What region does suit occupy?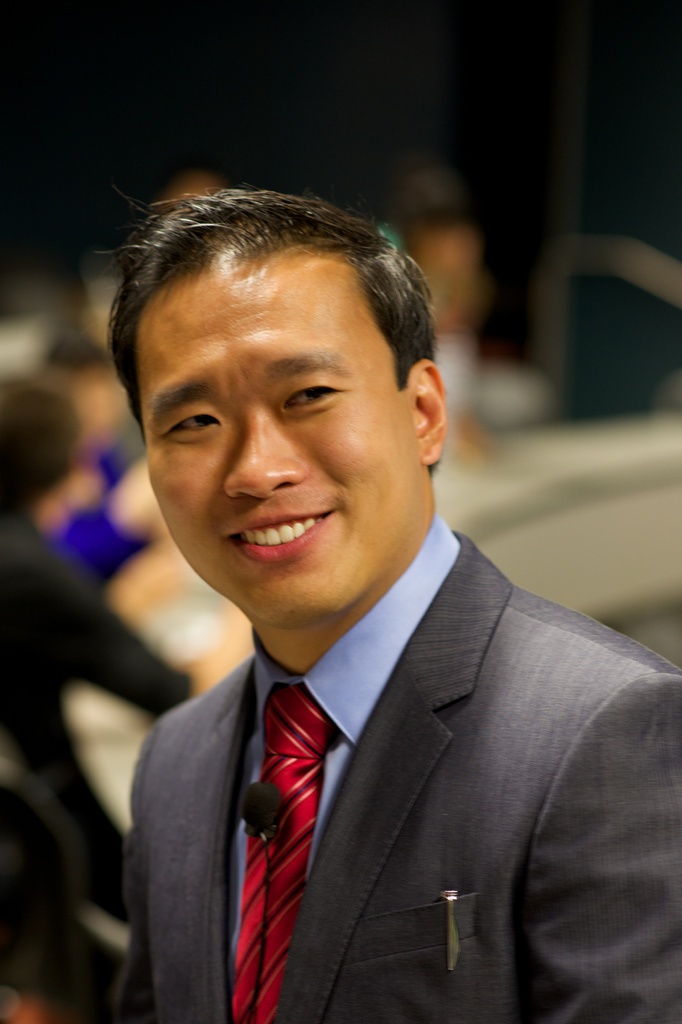
[x1=205, y1=488, x2=661, y2=1004].
